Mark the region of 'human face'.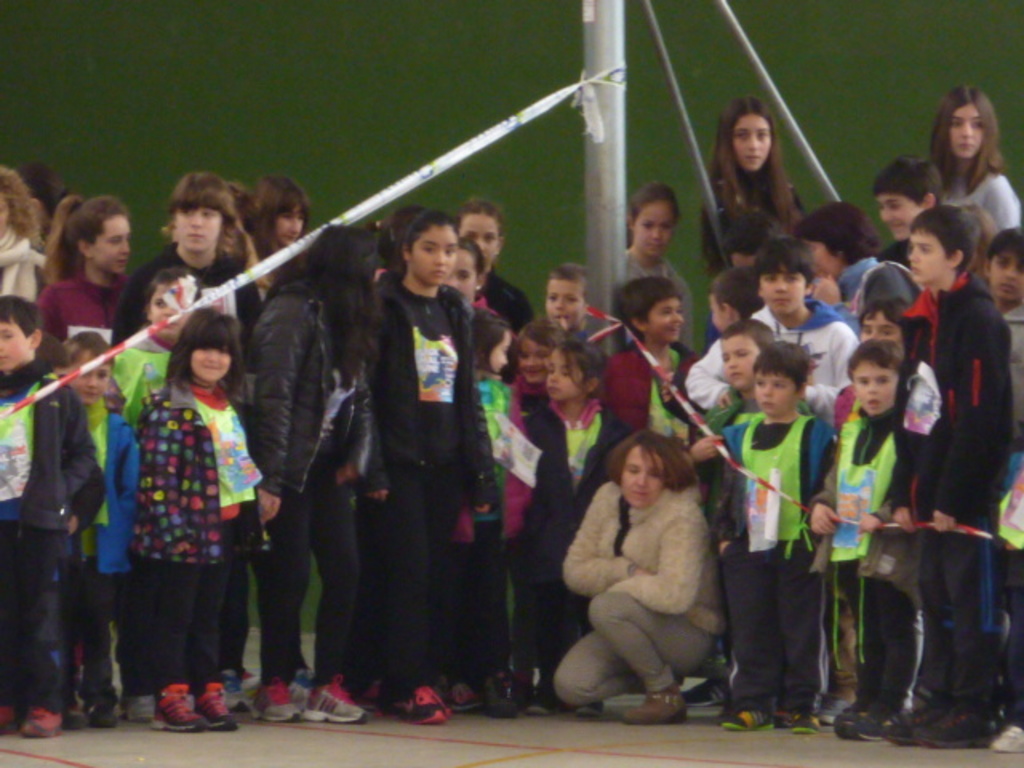
Region: [x1=712, y1=299, x2=728, y2=336].
